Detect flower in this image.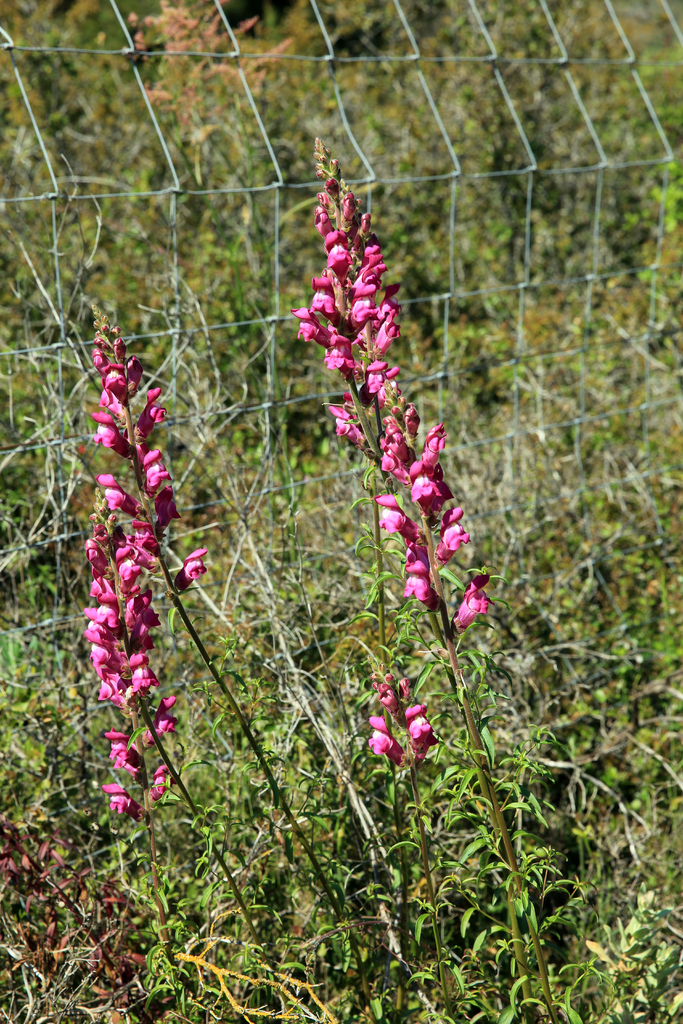
Detection: x1=365, y1=659, x2=445, y2=792.
